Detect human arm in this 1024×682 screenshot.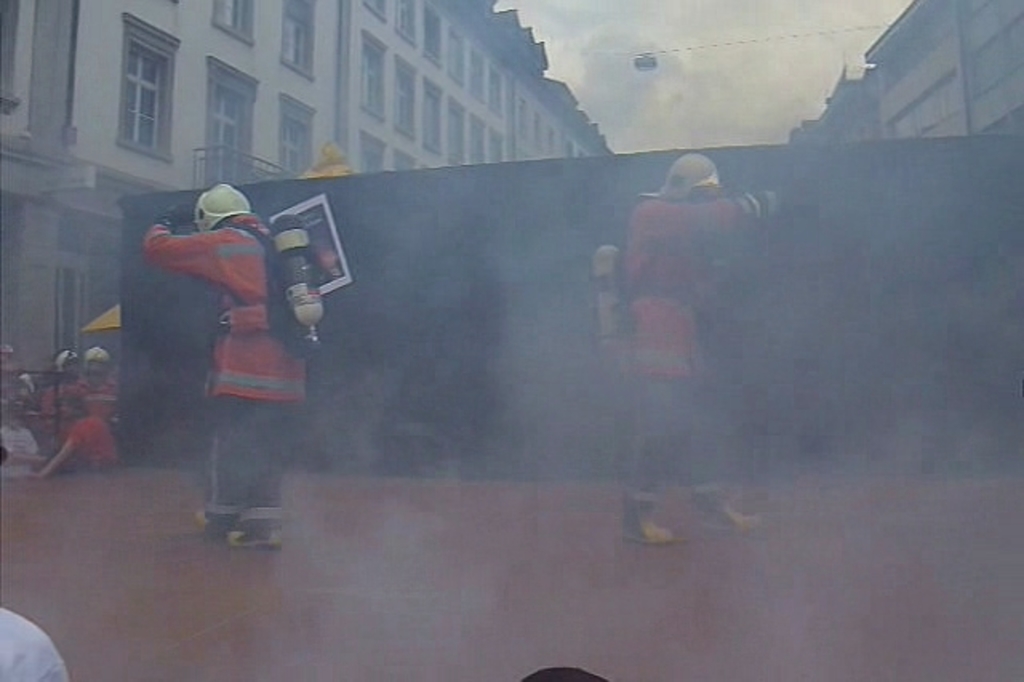
Detection: l=141, t=219, r=232, b=309.
